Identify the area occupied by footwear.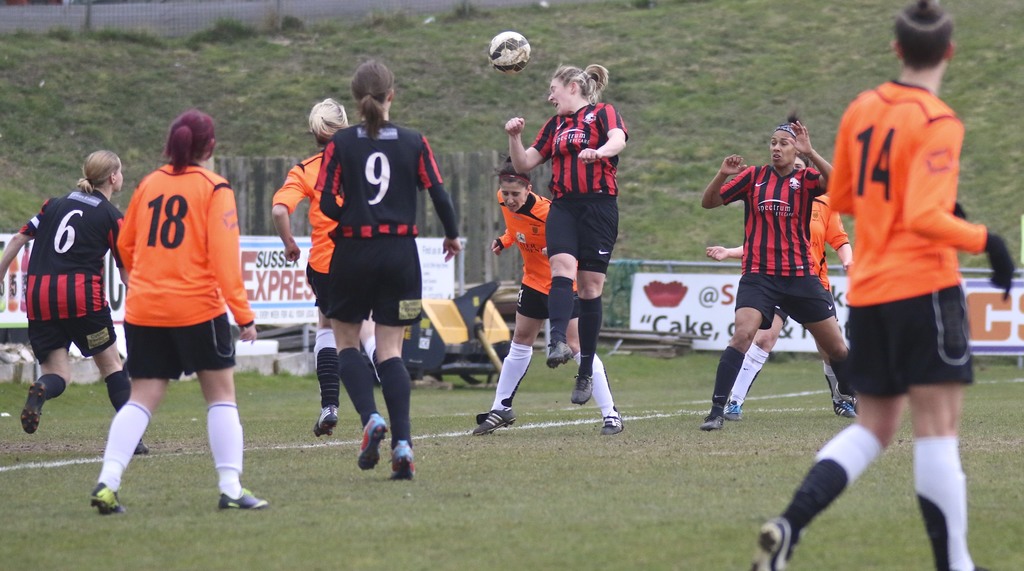
Area: 390, 434, 419, 483.
